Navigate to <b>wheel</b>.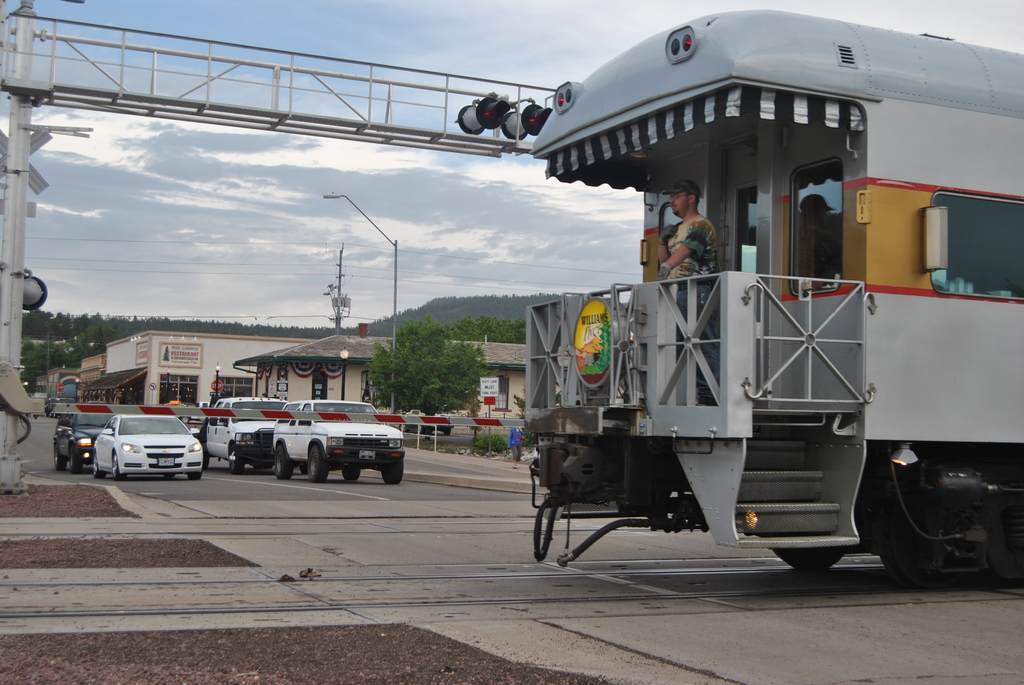
Navigation target: bbox=[305, 443, 324, 486].
